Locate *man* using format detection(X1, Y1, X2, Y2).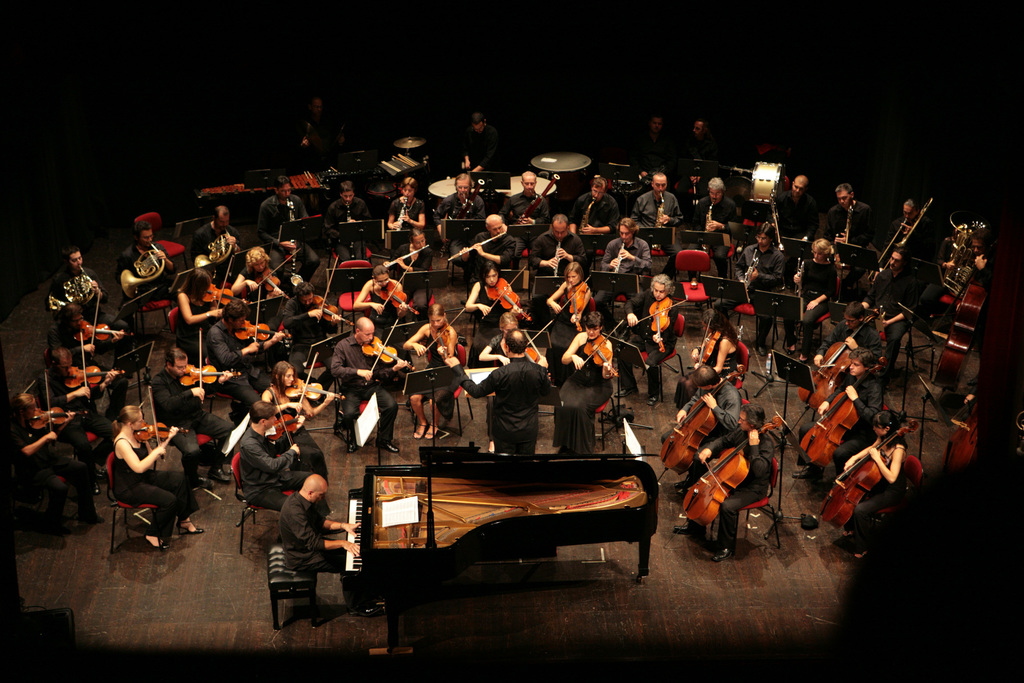
detection(615, 273, 680, 406).
